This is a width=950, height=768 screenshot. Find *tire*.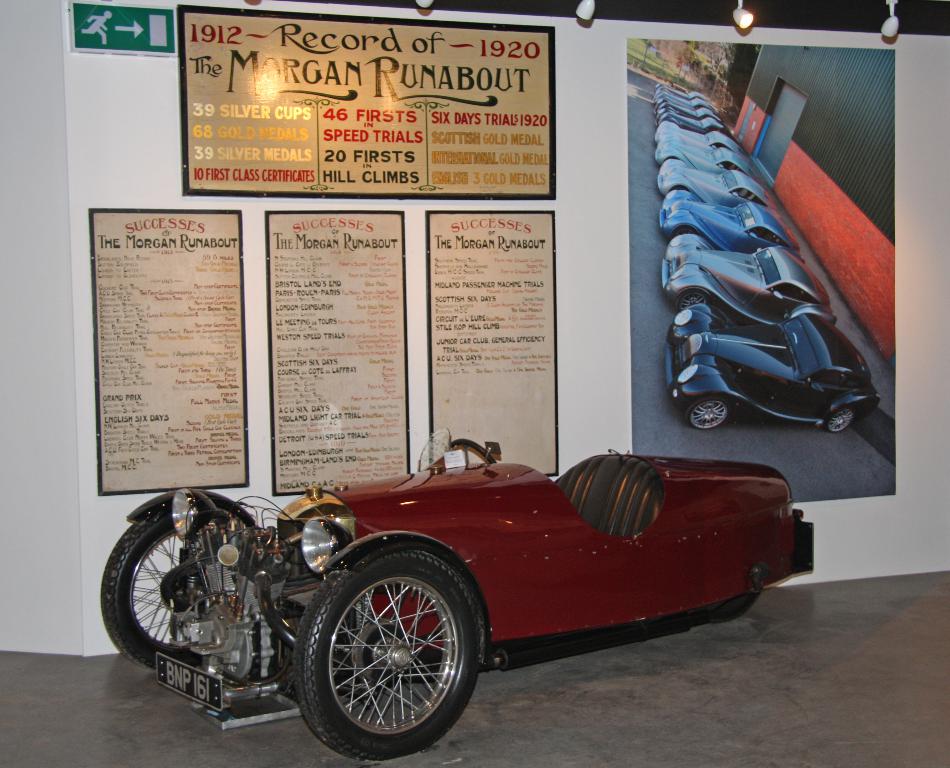
Bounding box: [683, 396, 737, 433].
